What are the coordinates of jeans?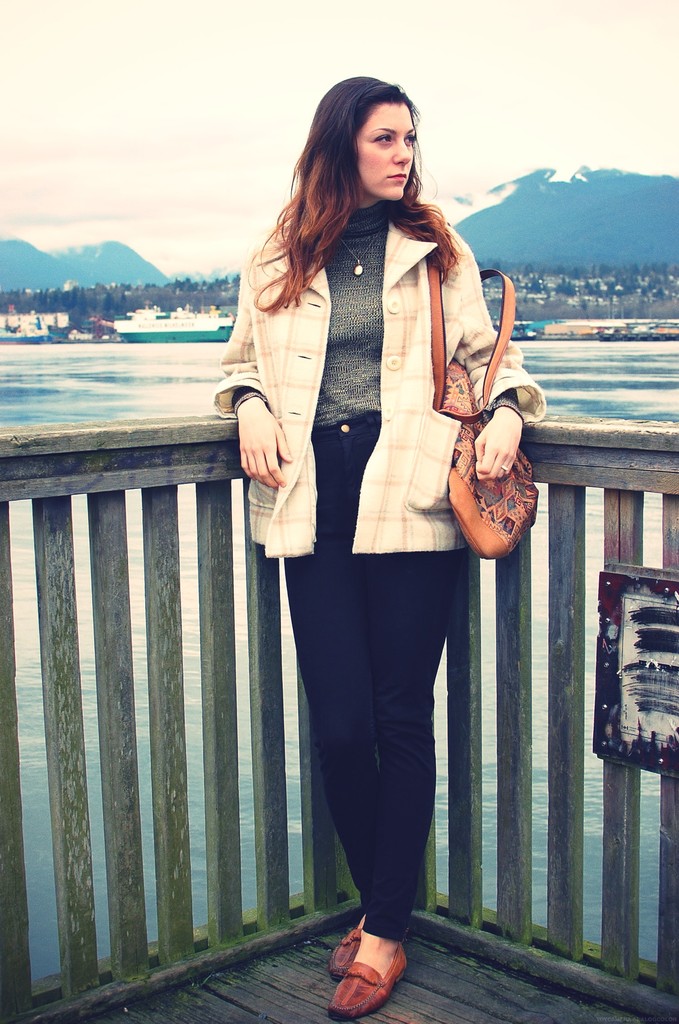
284/417/456/945.
